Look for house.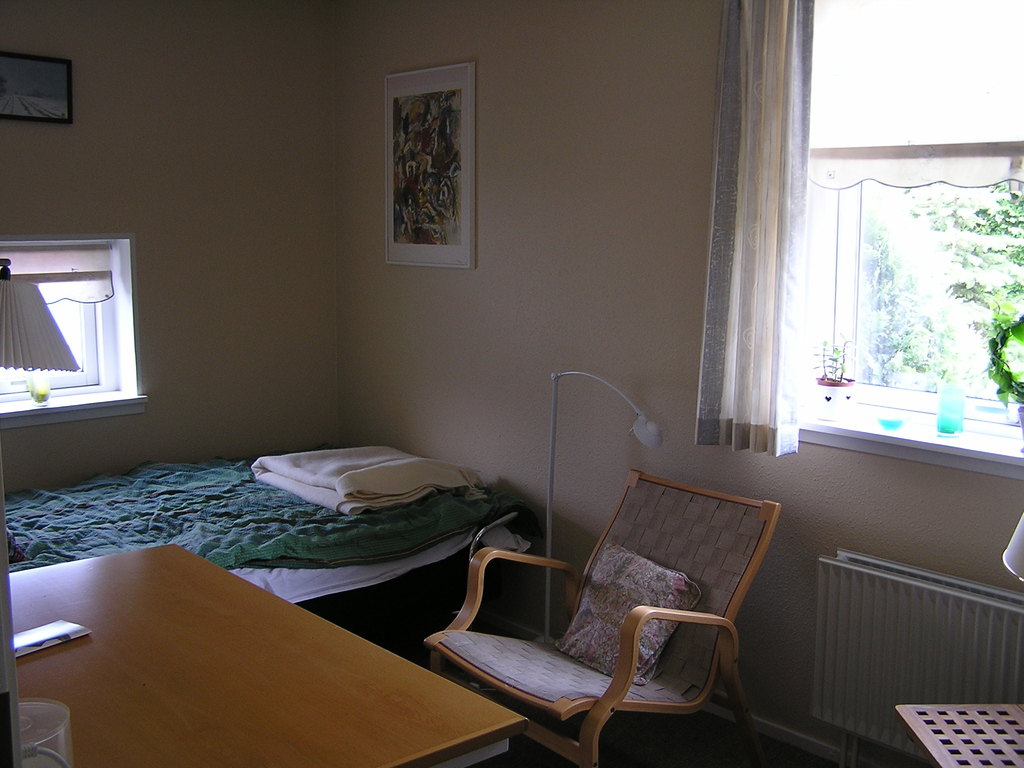
Found: [0, 0, 1023, 767].
